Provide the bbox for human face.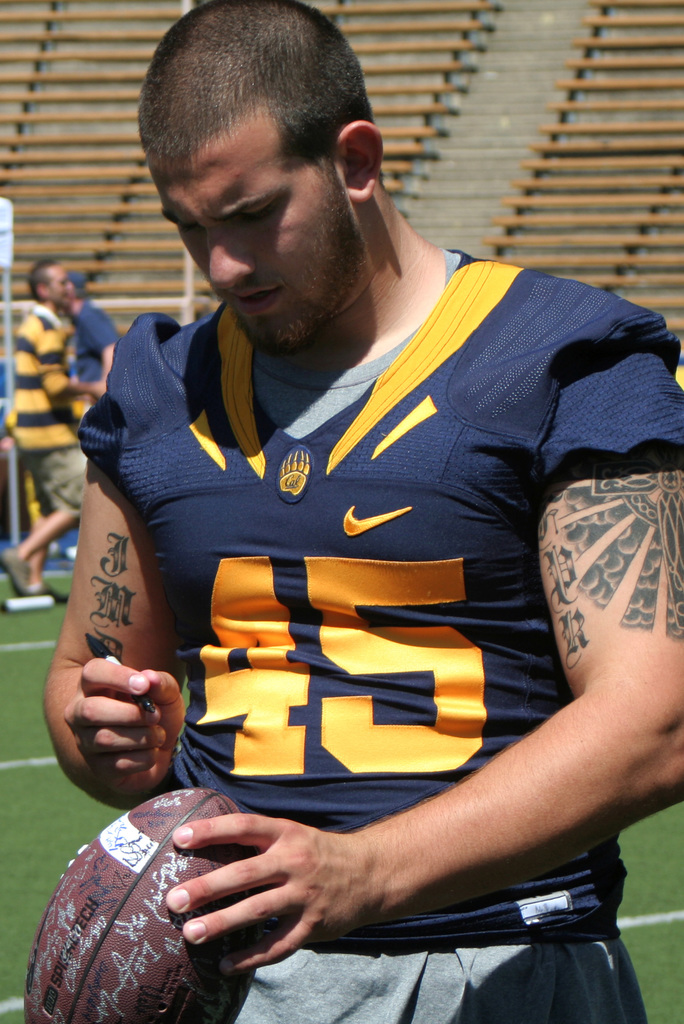
<box>150,156,341,345</box>.
